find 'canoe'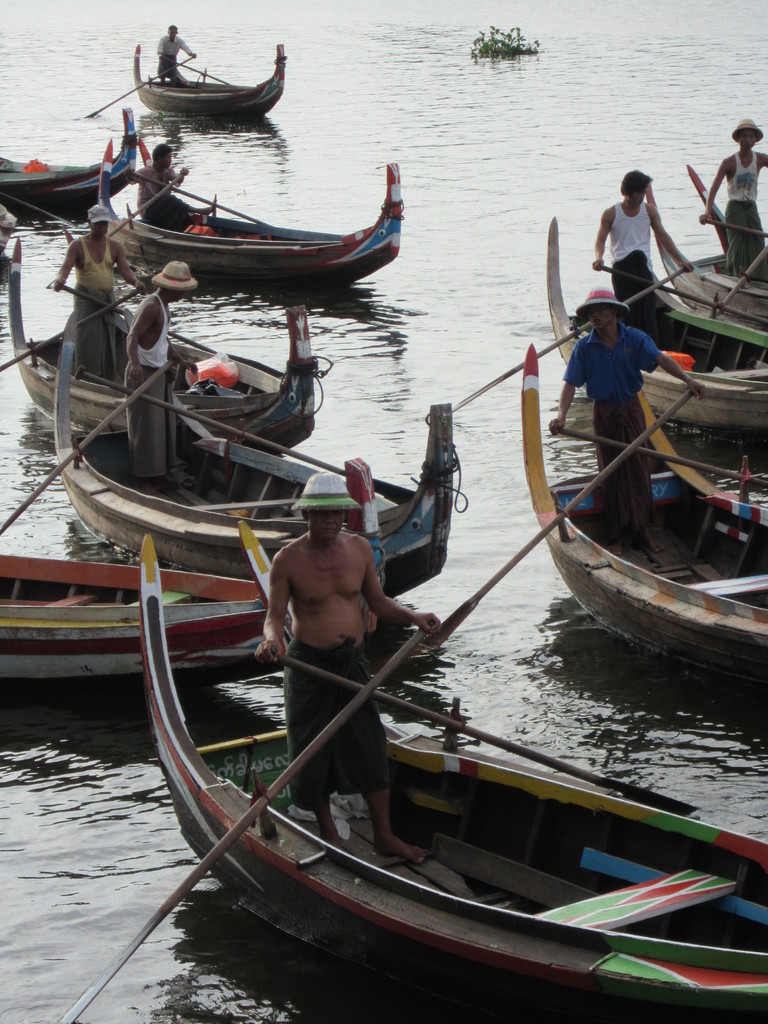
x1=684, y1=159, x2=767, y2=290
